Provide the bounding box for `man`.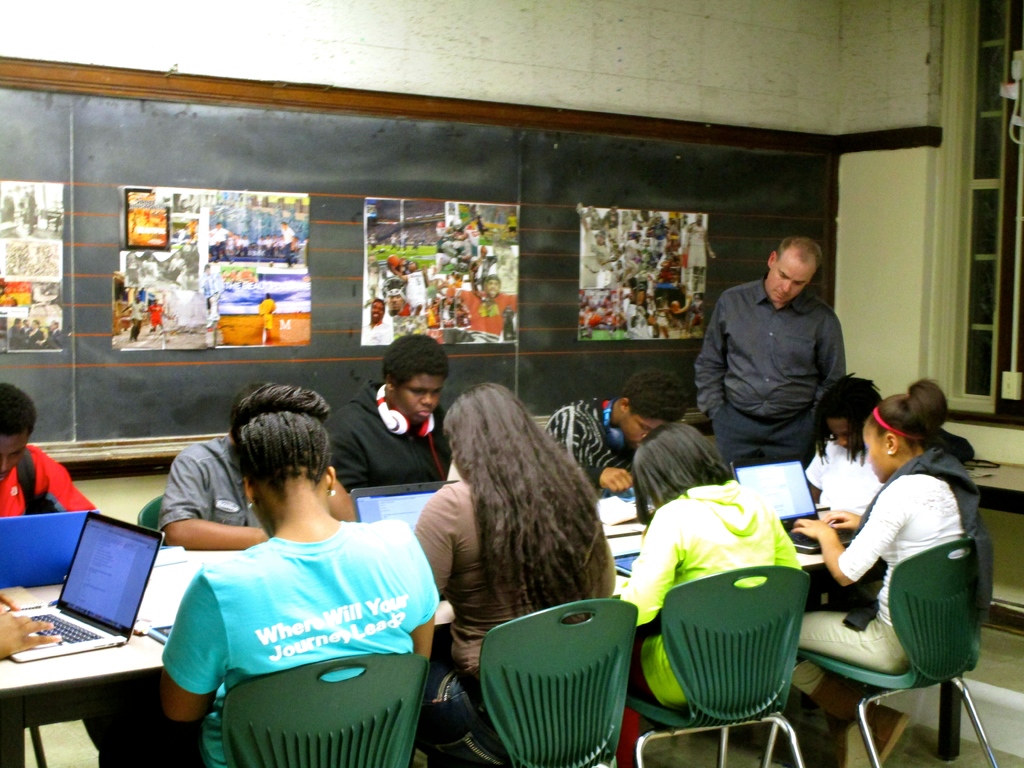
{"left": 669, "top": 286, "right": 701, "bottom": 326}.
